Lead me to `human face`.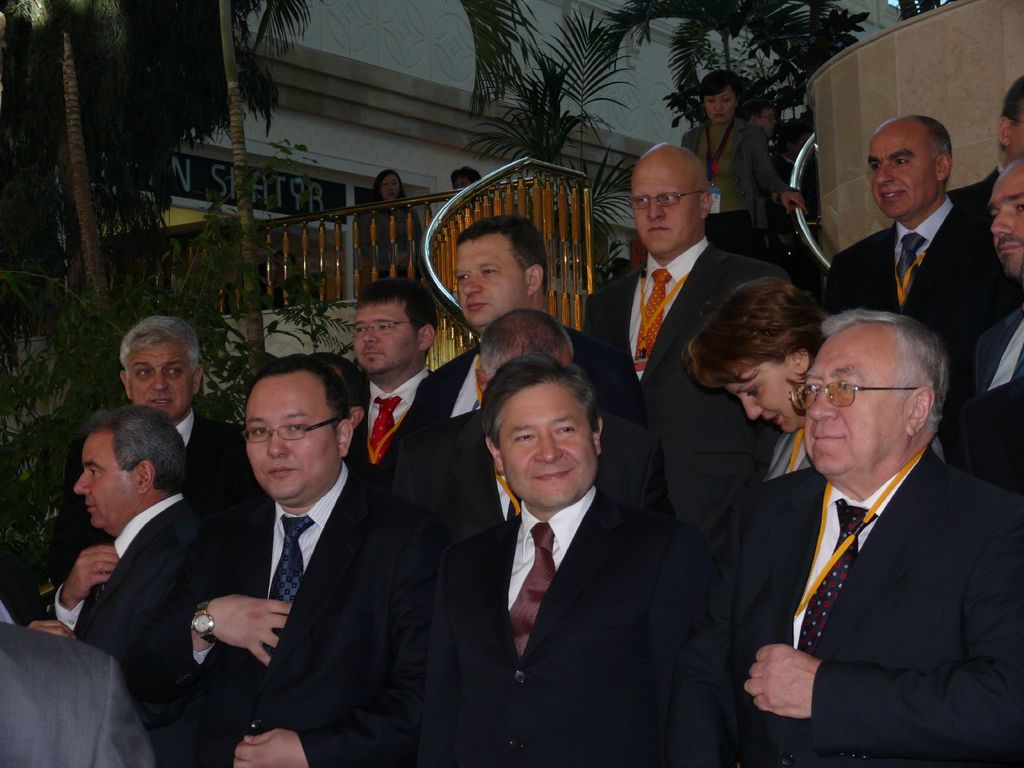
Lead to rect(455, 235, 525, 330).
